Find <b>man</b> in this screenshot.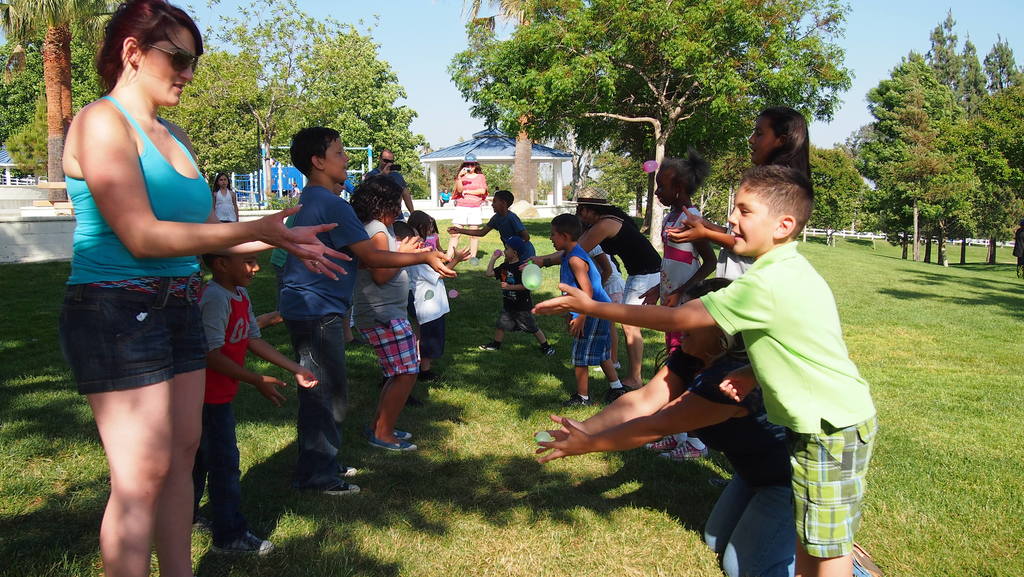
The bounding box for <b>man</b> is 360:140:420:213.
